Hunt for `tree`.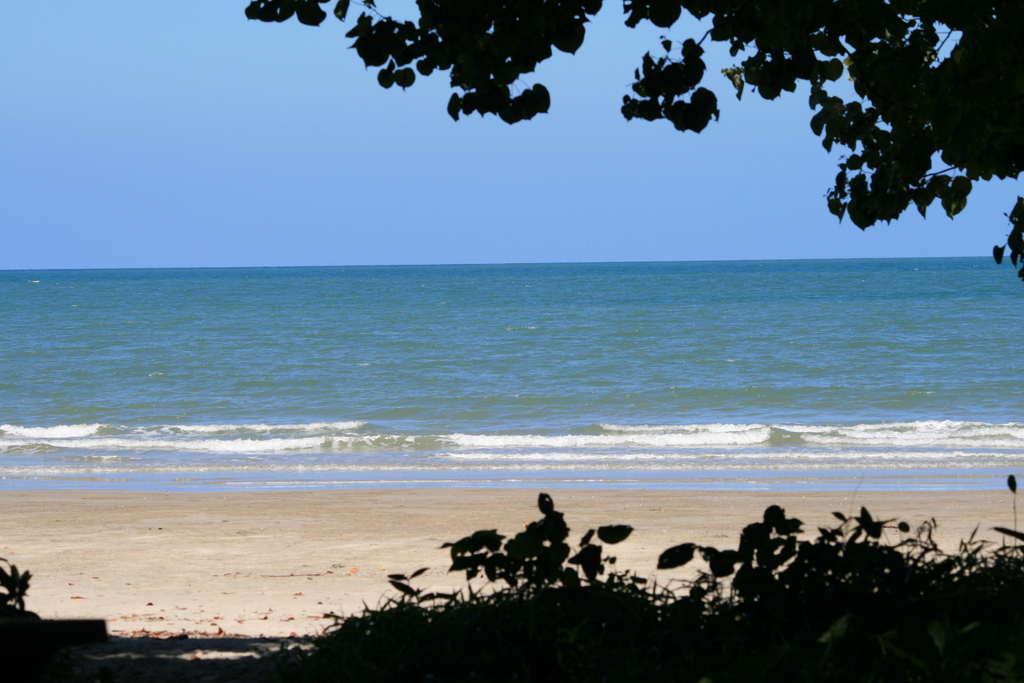
Hunted down at [243,0,1023,281].
